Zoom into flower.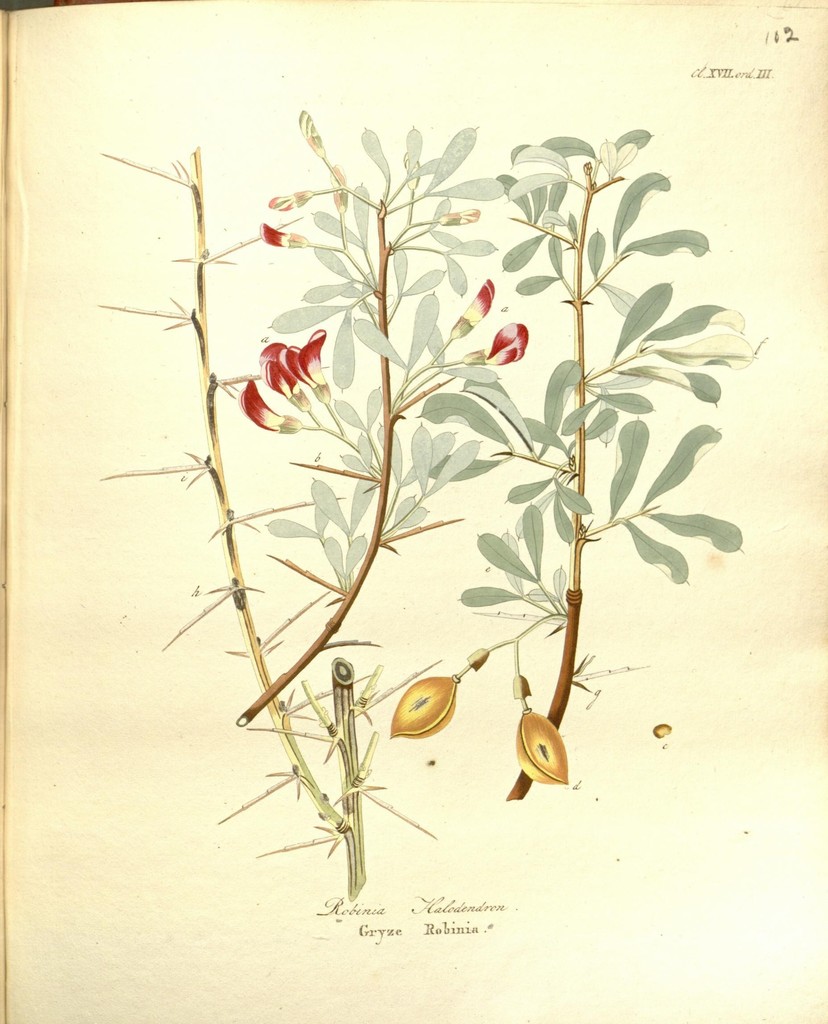
Zoom target: bbox(438, 205, 478, 224).
